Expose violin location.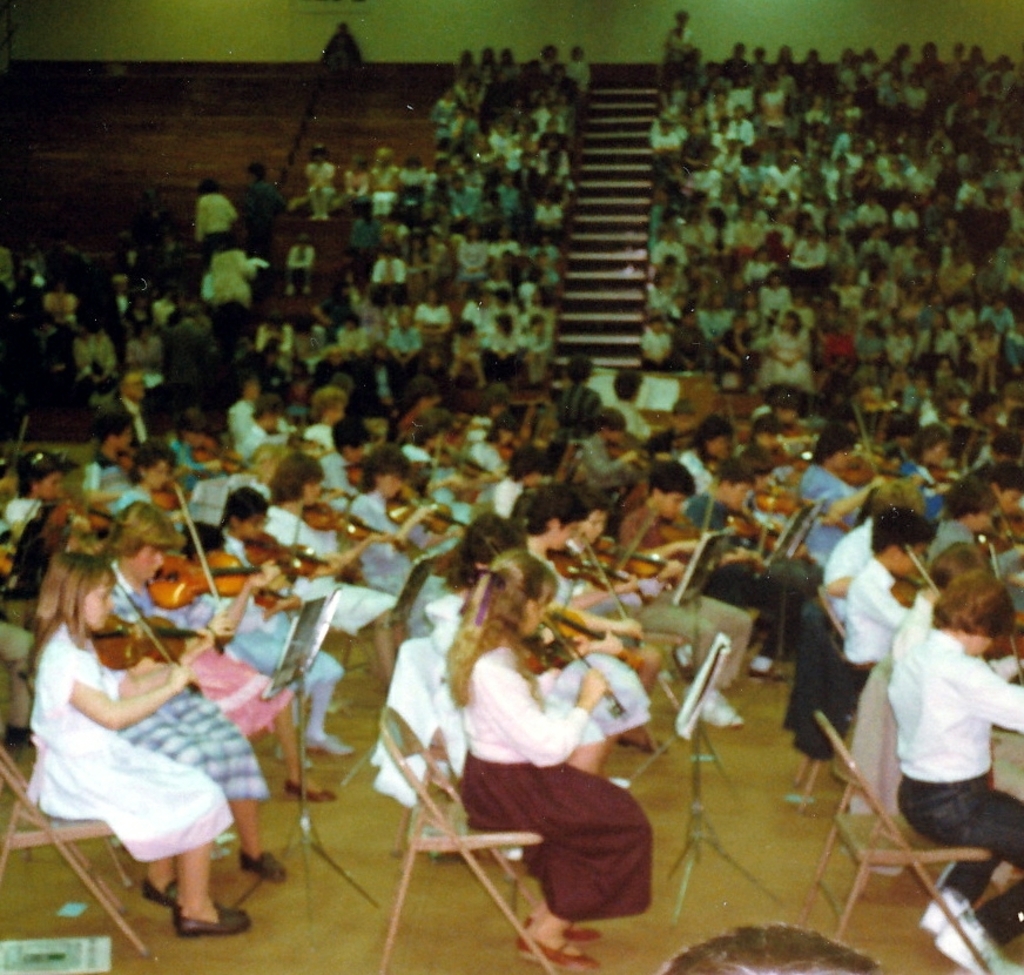
Exposed at (x1=982, y1=542, x2=1023, y2=687).
